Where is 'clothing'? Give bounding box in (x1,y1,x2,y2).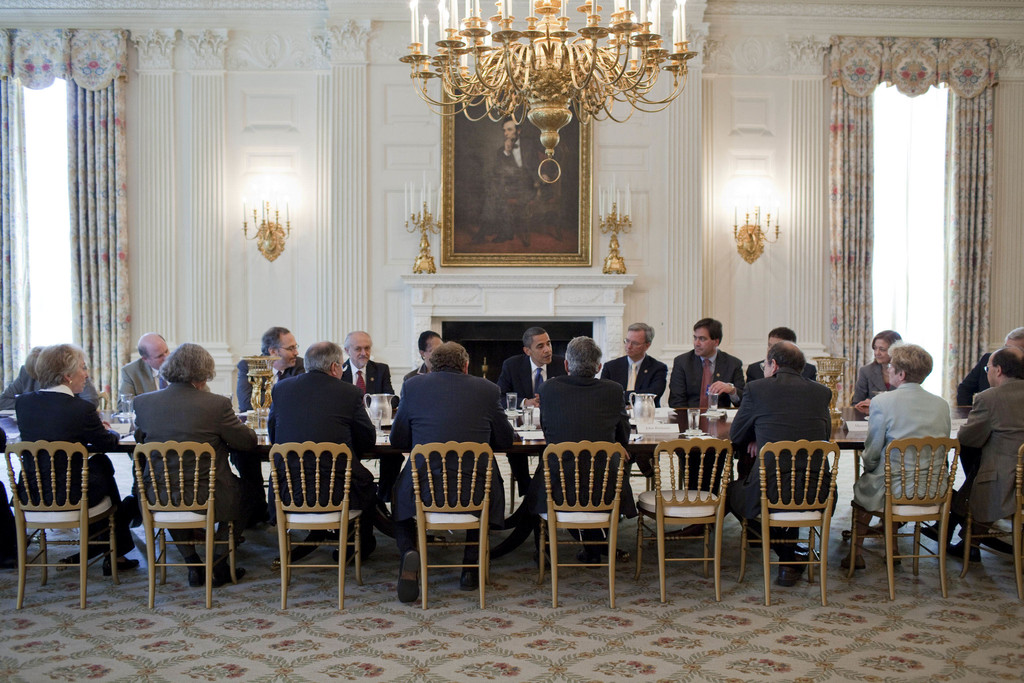
(605,350,668,470).
